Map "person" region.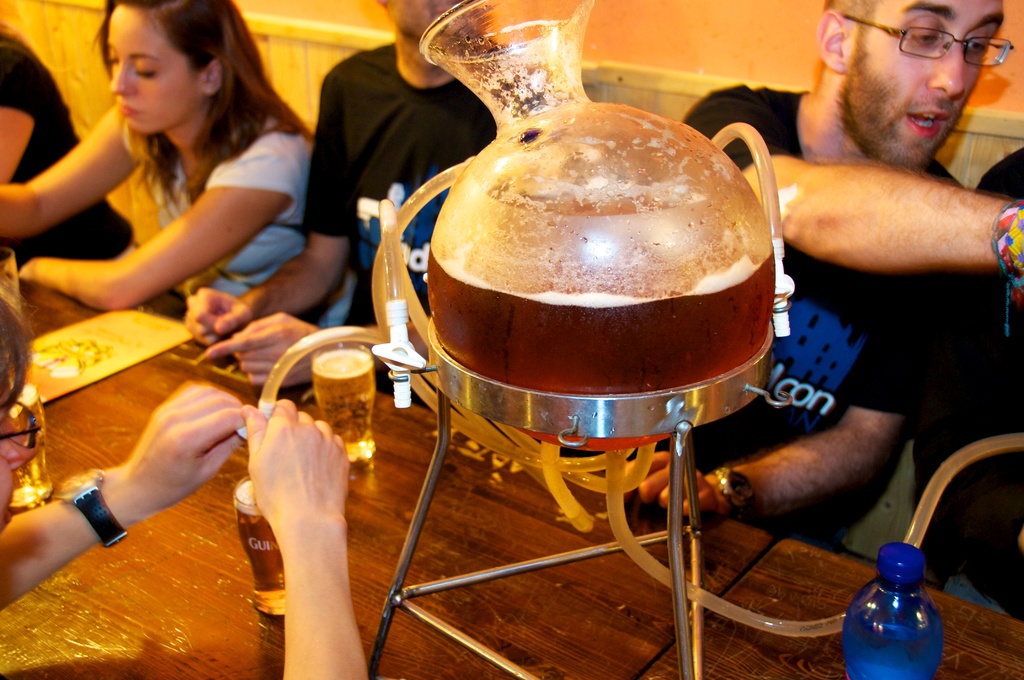
Mapped to bbox(177, 0, 492, 330).
